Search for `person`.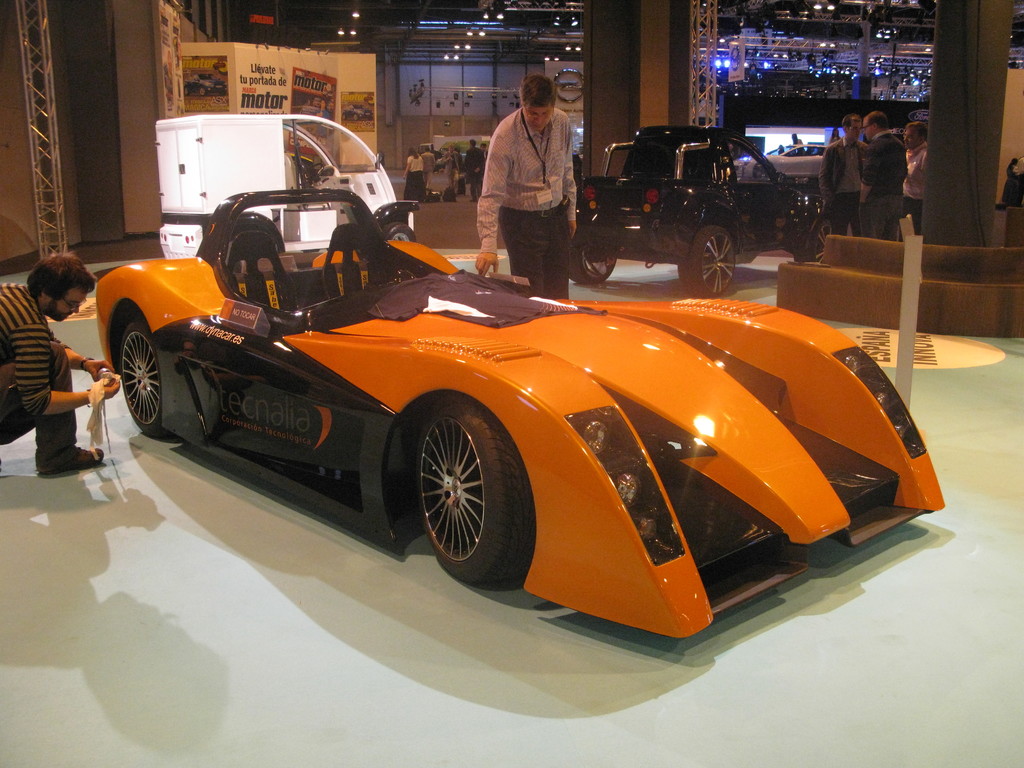
Found at x1=900 y1=119 x2=925 y2=232.
